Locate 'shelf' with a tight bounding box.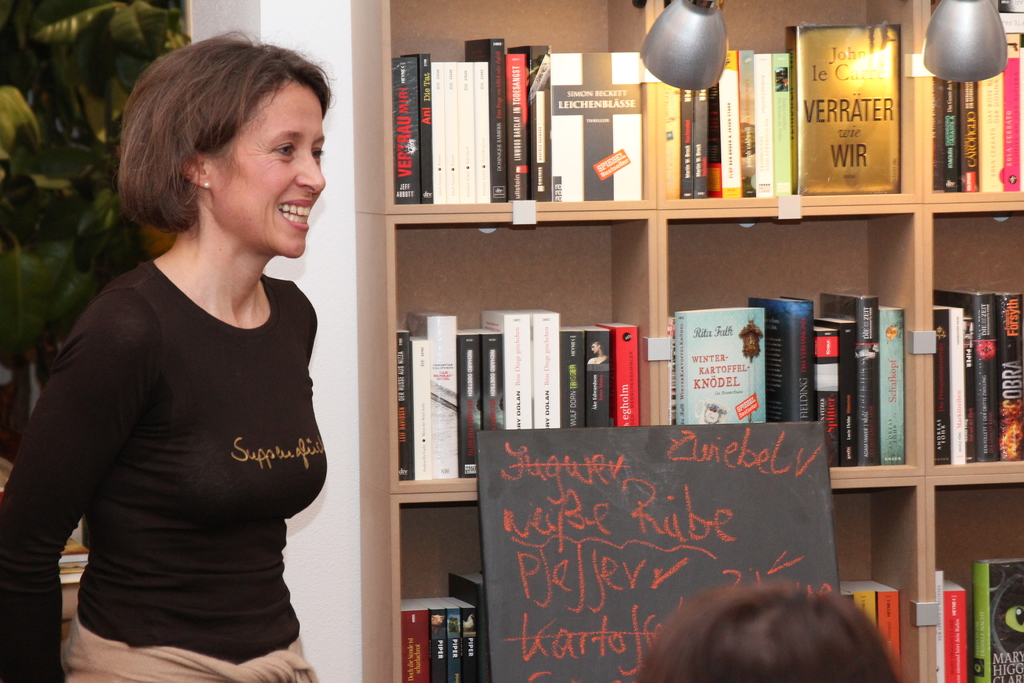
827,488,914,682.
